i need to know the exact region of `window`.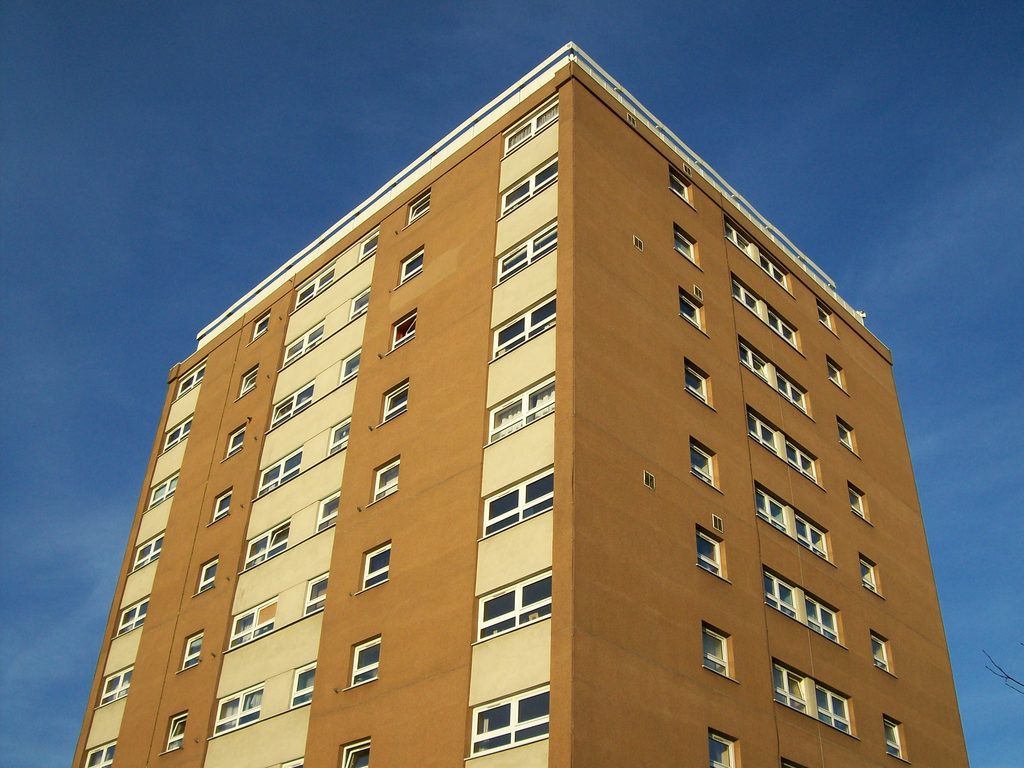
Region: bbox=(324, 414, 350, 463).
